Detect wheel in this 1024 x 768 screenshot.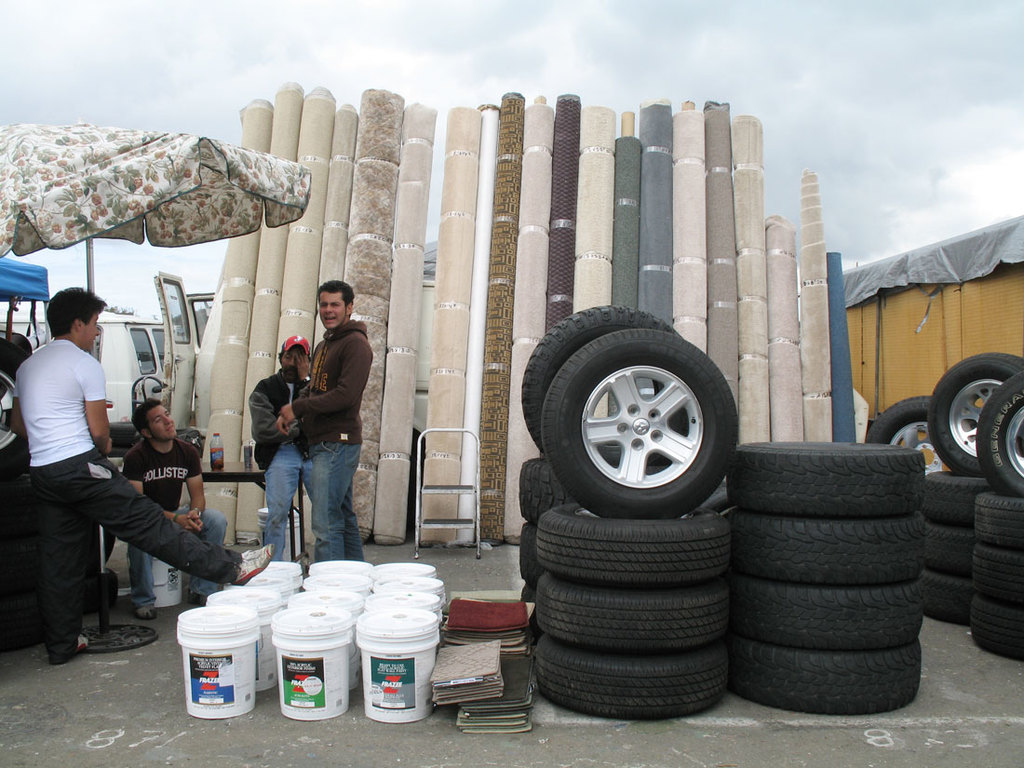
Detection: (x1=529, y1=638, x2=735, y2=723).
